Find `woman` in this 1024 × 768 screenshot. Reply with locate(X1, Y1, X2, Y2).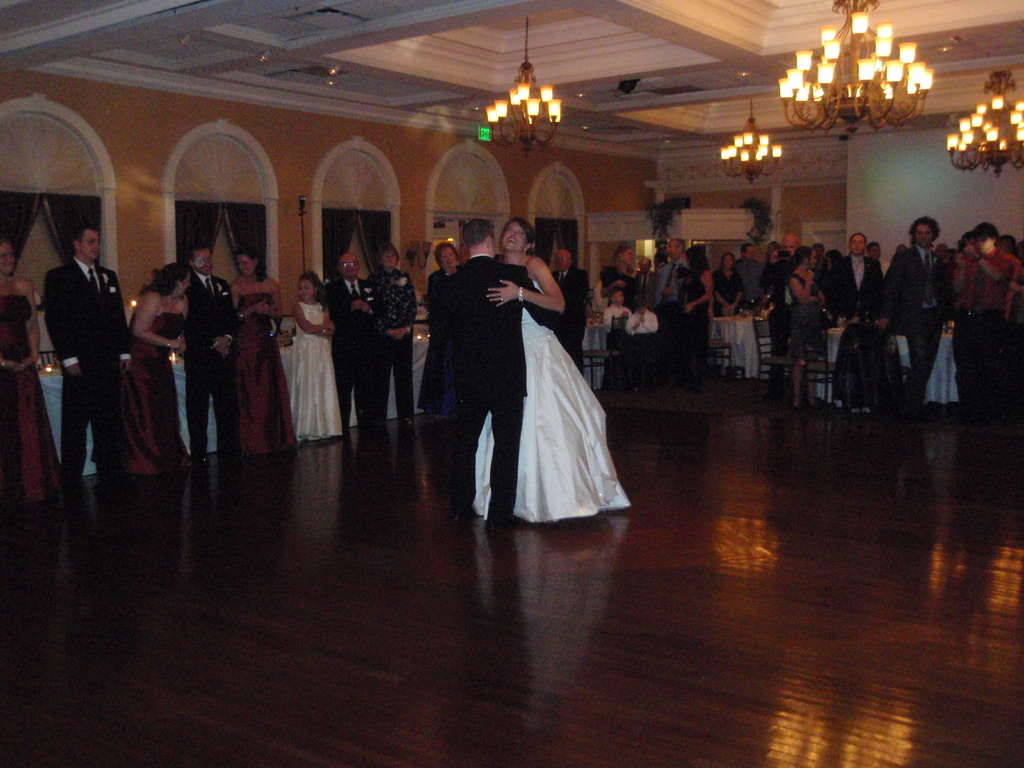
locate(364, 248, 418, 426).
